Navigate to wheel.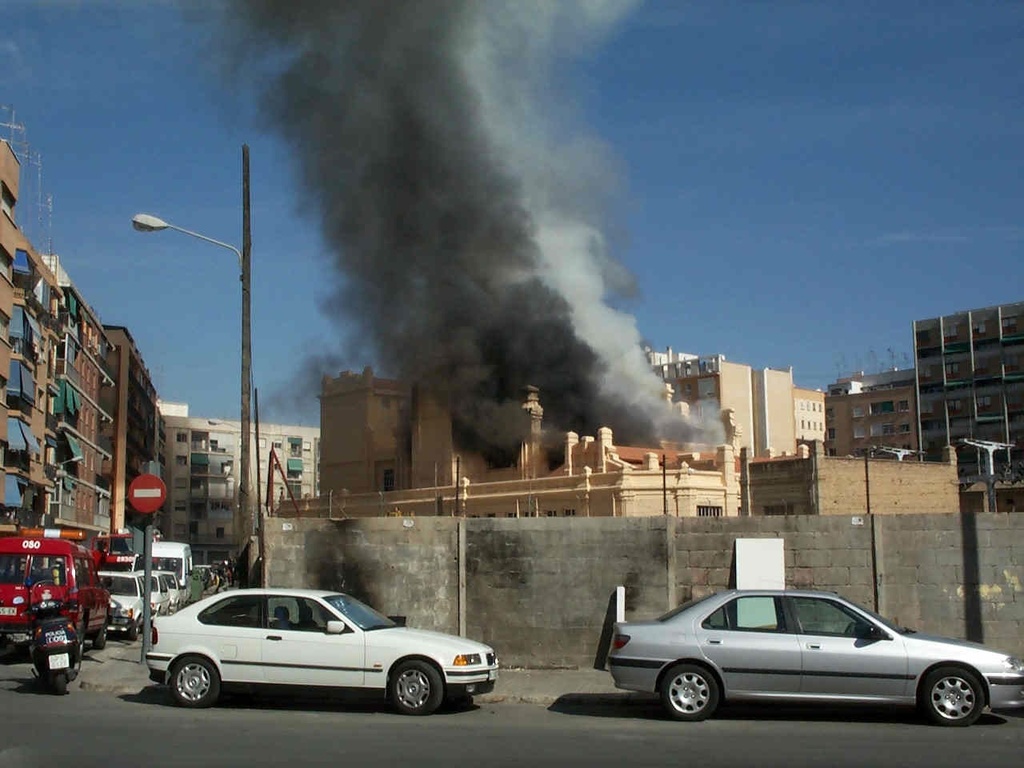
Navigation target: 69, 648, 83, 678.
